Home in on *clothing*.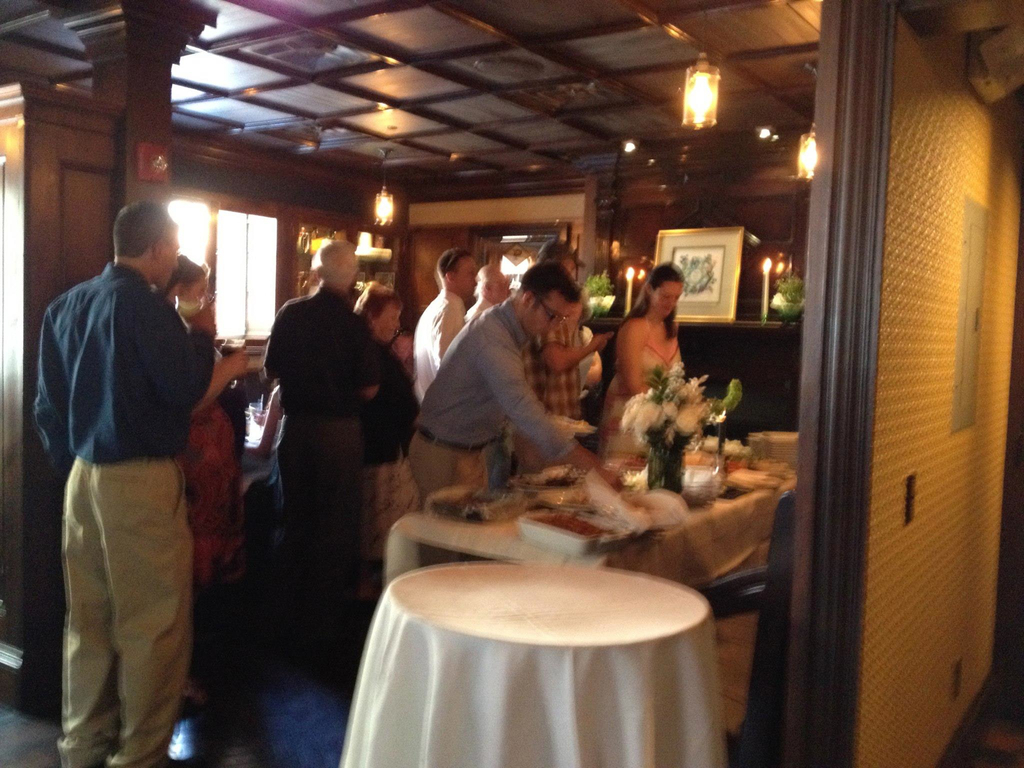
Homed in at [left=38, top=196, right=227, bottom=746].
